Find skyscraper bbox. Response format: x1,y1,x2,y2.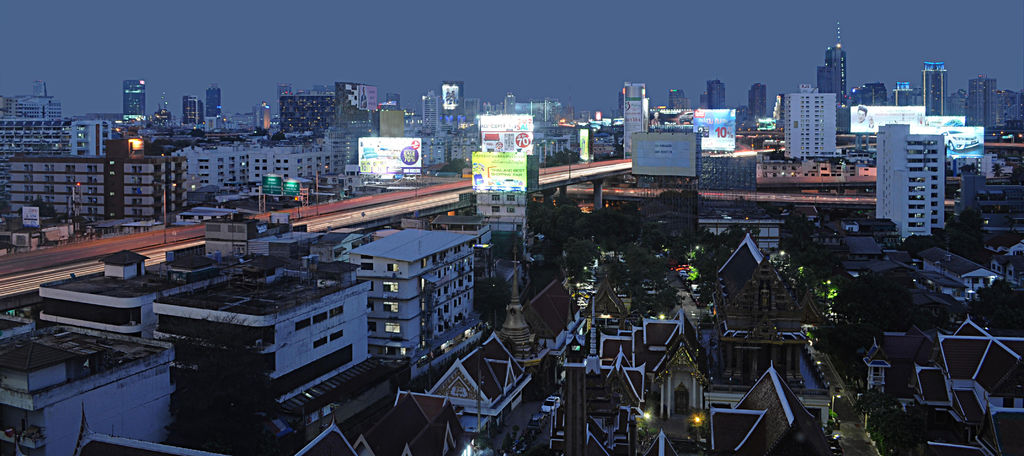
671,90,692,112.
